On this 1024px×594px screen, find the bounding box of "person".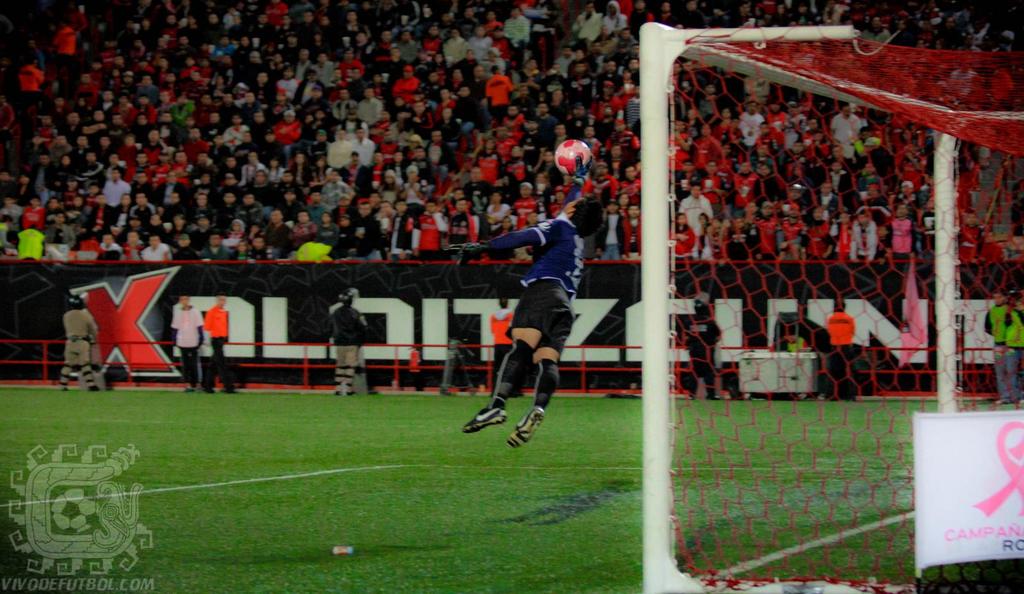
Bounding box: (x1=739, y1=97, x2=766, y2=148).
